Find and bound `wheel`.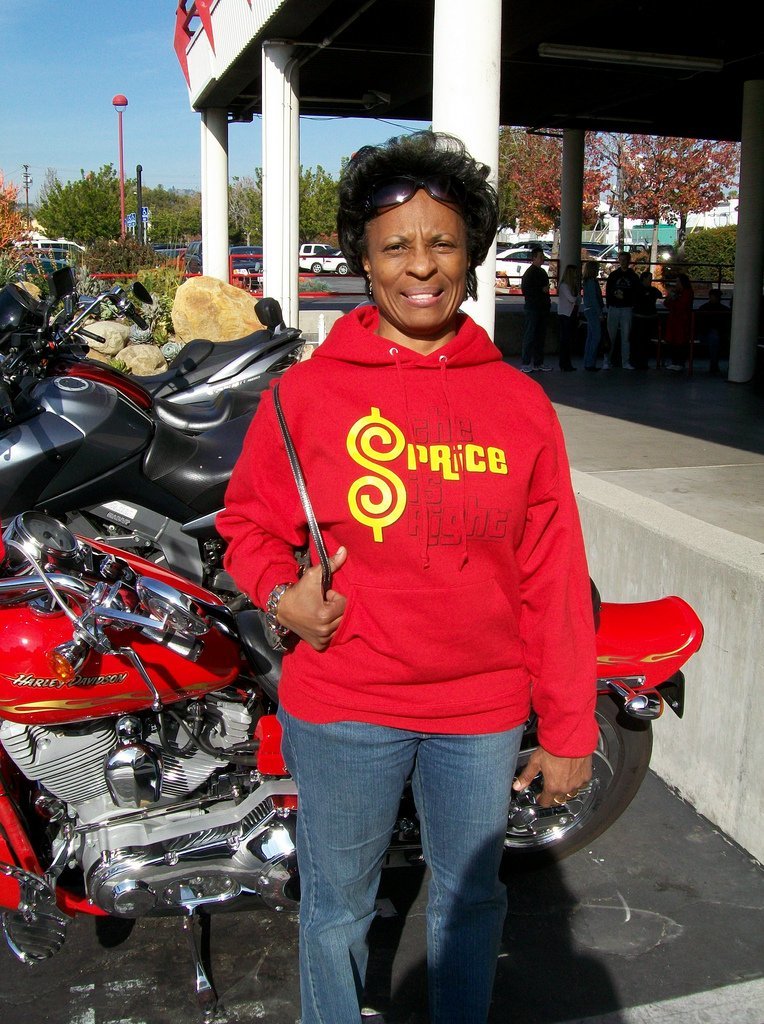
Bound: (337, 264, 348, 276).
